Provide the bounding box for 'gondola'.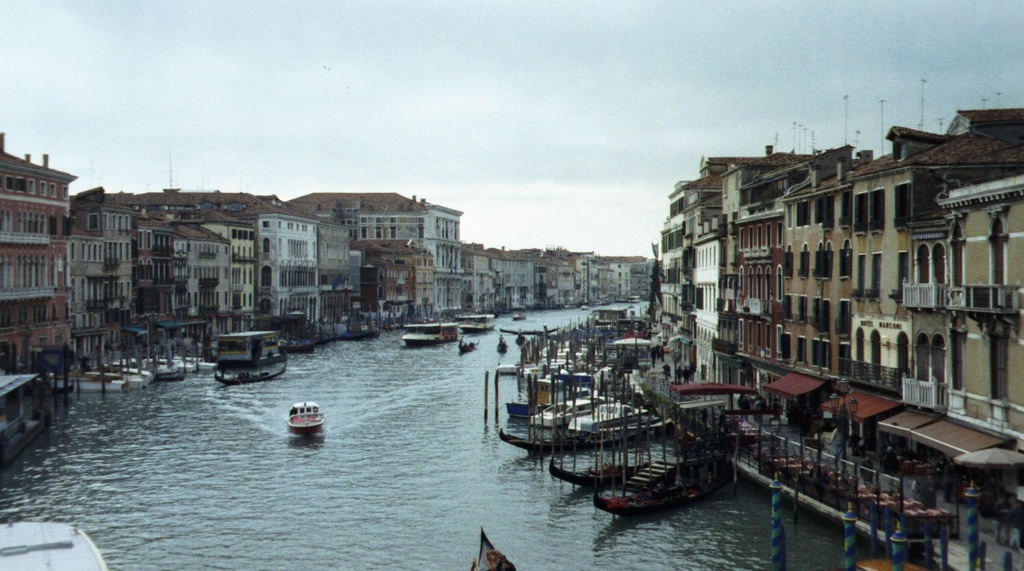
[left=466, top=527, right=518, bottom=570].
